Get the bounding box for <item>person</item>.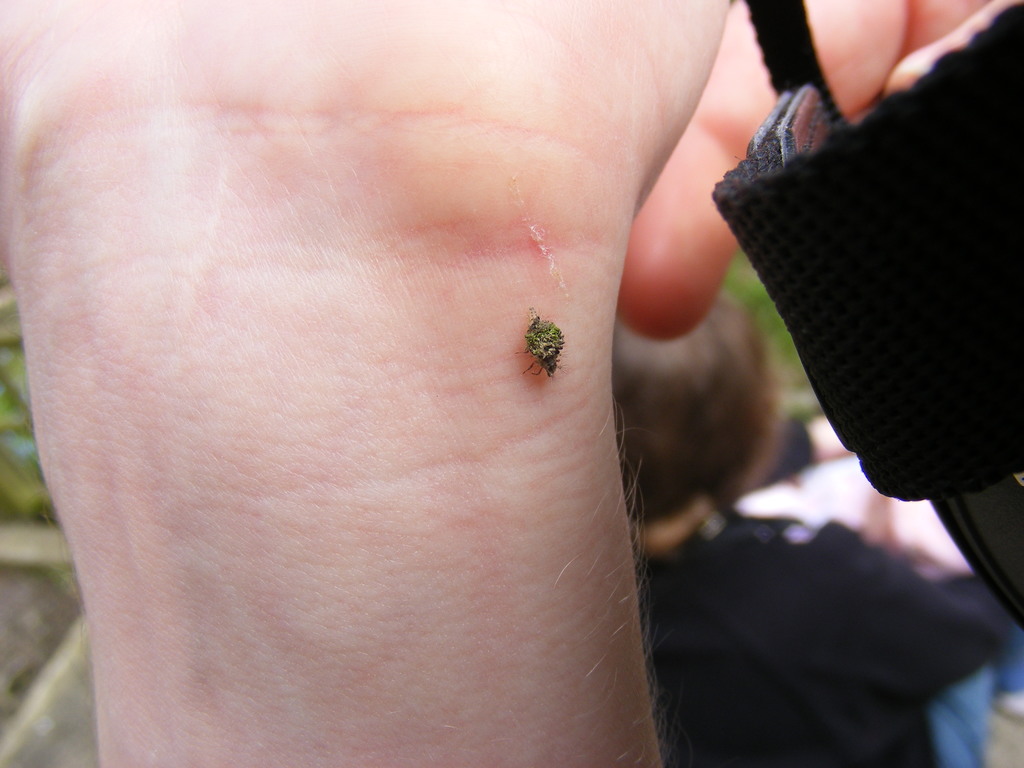
bbox=(611, 289, 1015, 761).
